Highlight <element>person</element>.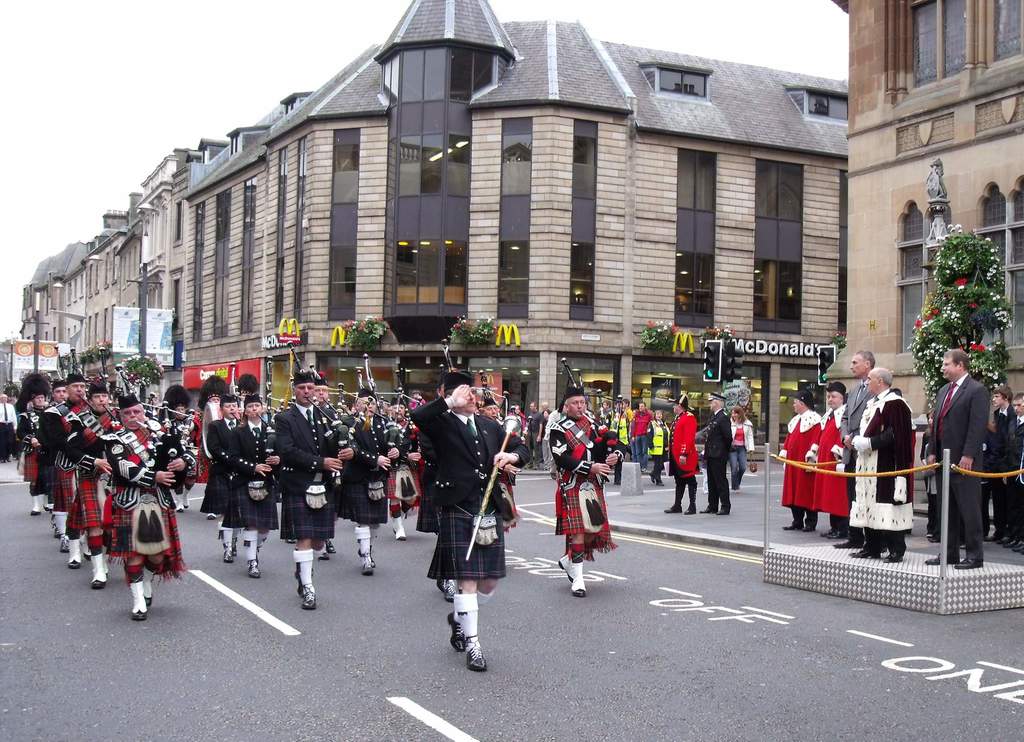
Highlighted region: 0, 393, 12, 464.
